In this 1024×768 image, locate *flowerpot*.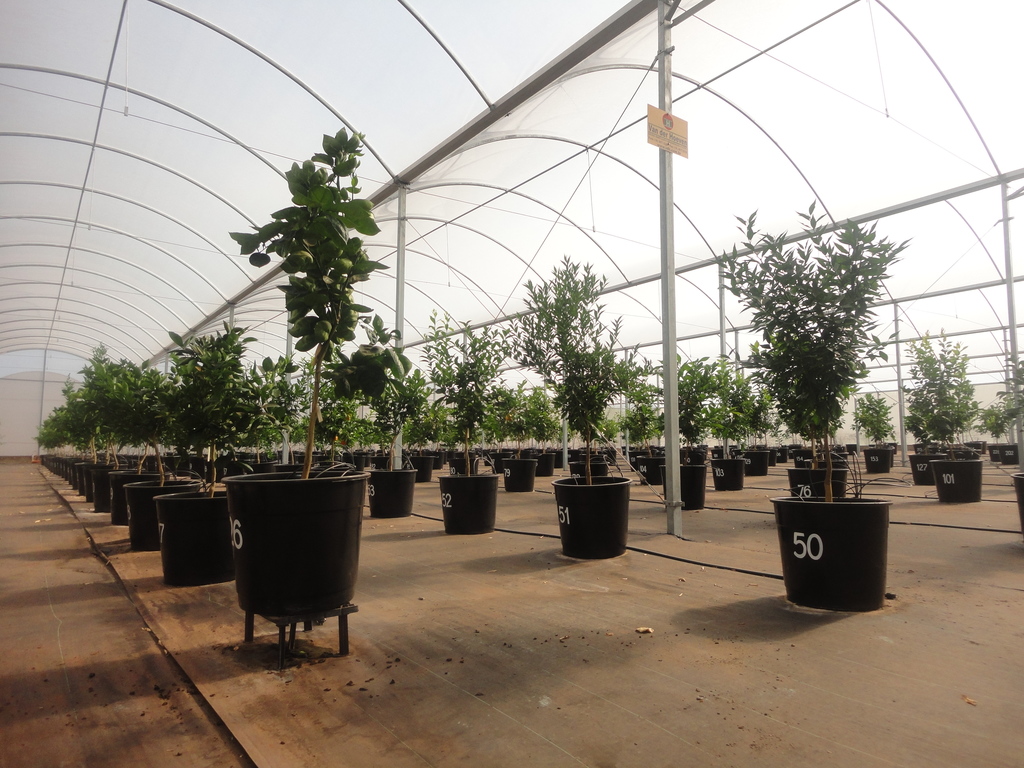
Bounding box: (769,496,893,611).
